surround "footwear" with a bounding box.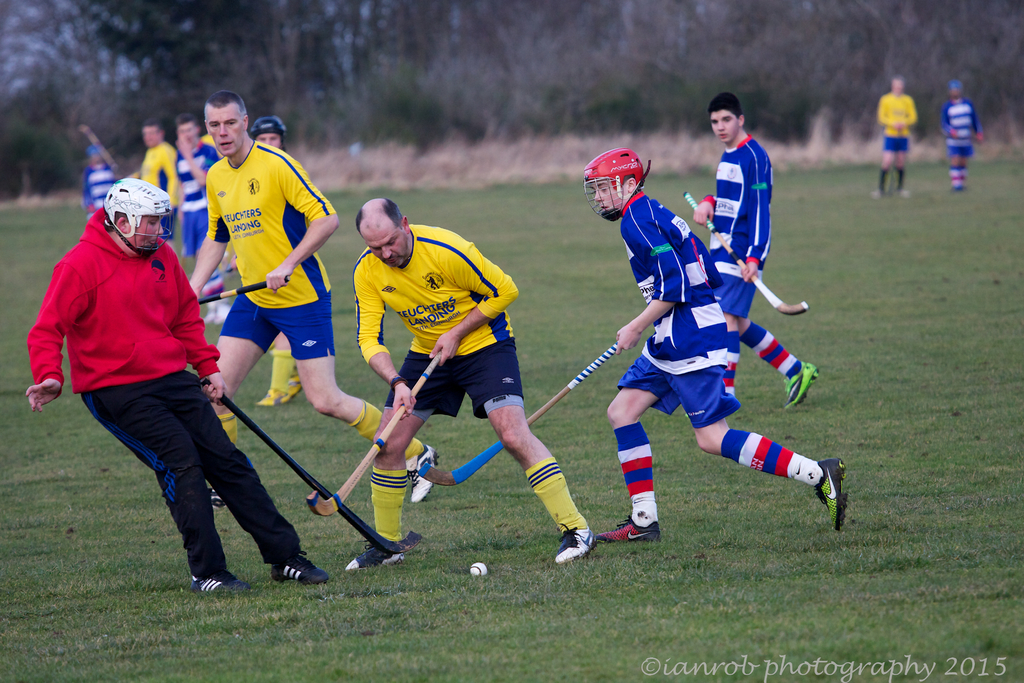
pyautogui.locateOnScreen(208, 490, 224, 507).
